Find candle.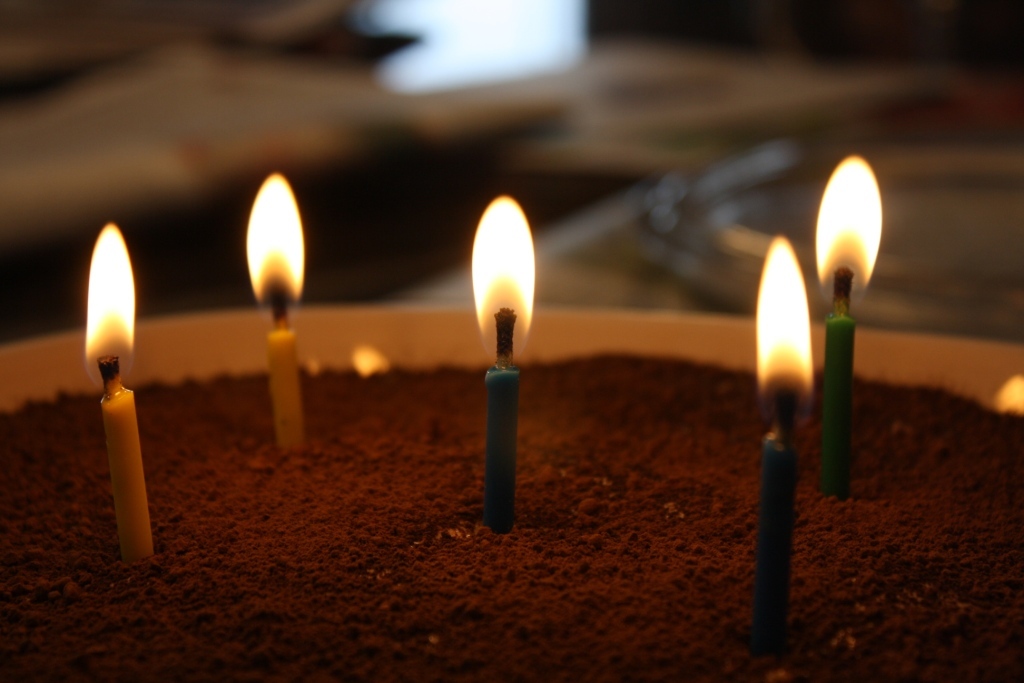
bbox=(237, 167, 314, 452).
